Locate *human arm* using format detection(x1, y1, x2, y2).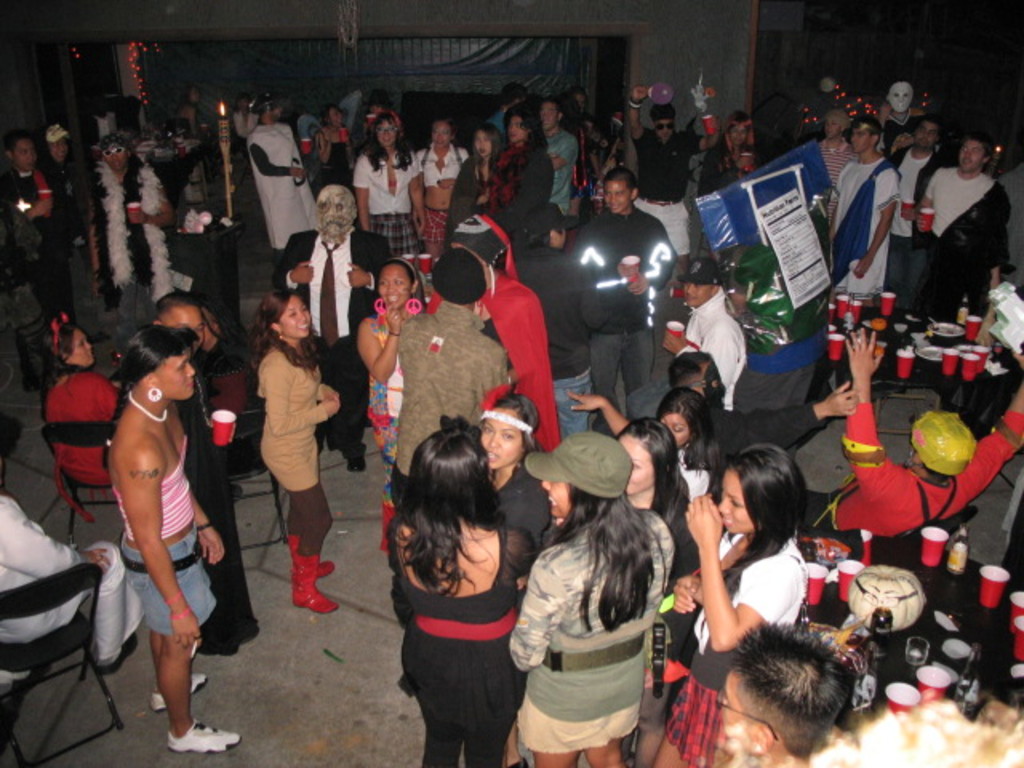
detection(403, 155, 426, 229).
